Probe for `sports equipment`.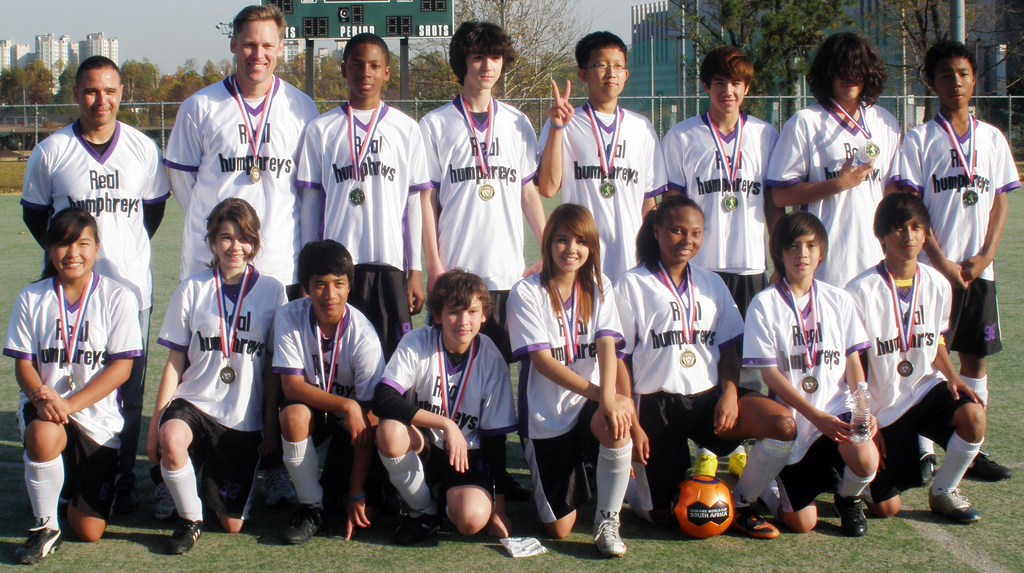
Probe result: (922, 450, 938, 483).
